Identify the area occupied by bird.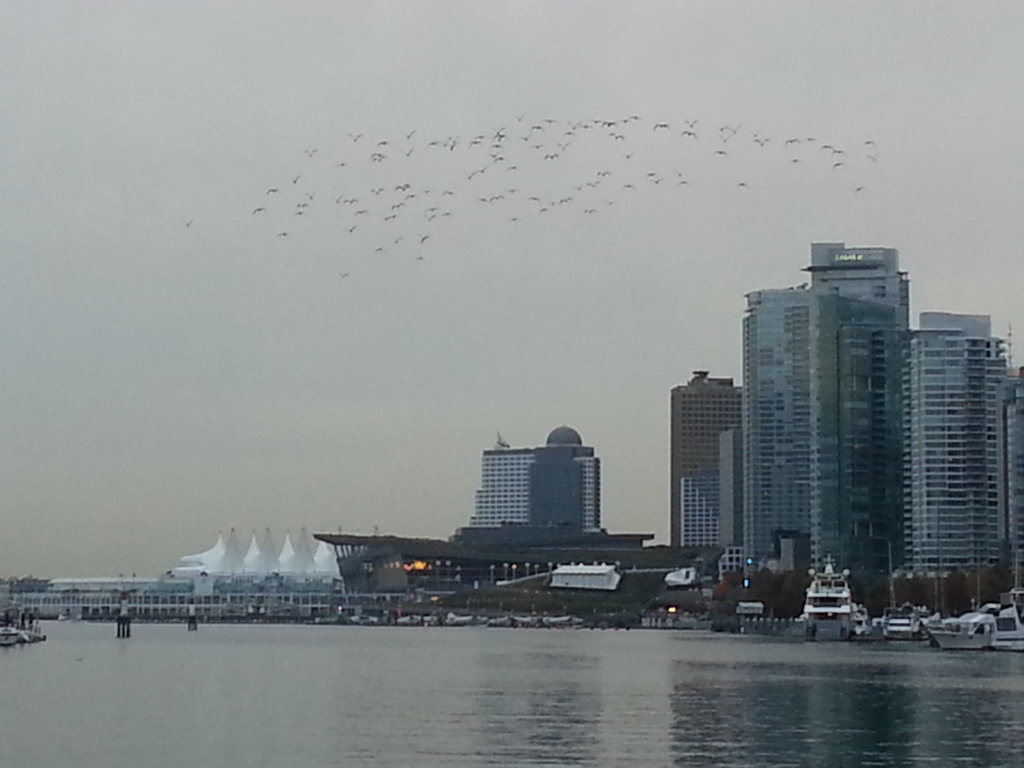
Area: 392/199/410/208.
